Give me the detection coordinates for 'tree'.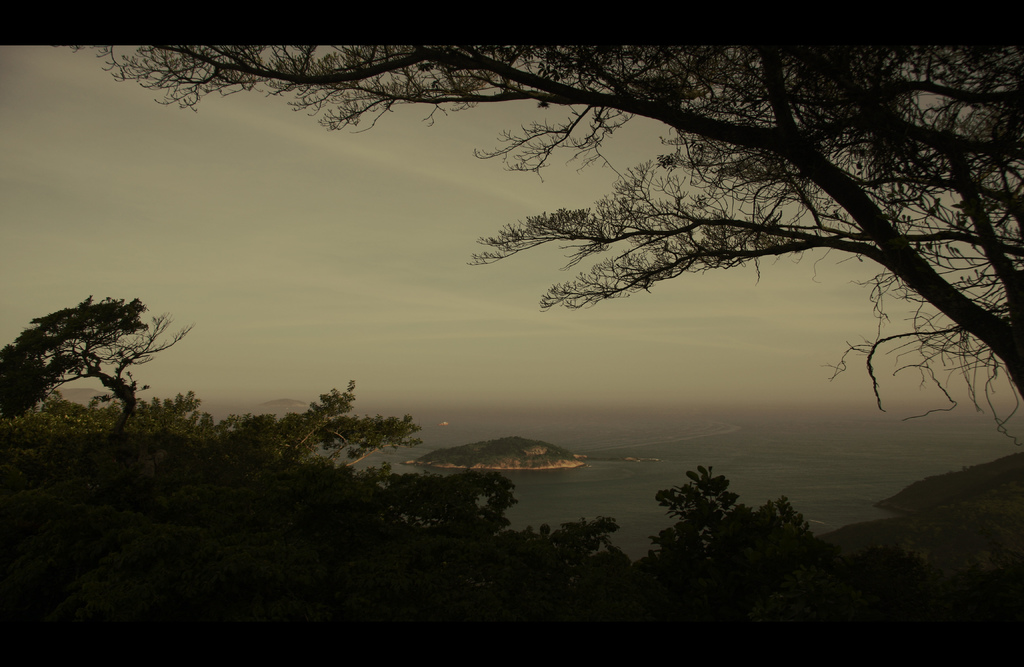
pyautogui.locateOnScreen(67, 35, 1023, 443).
